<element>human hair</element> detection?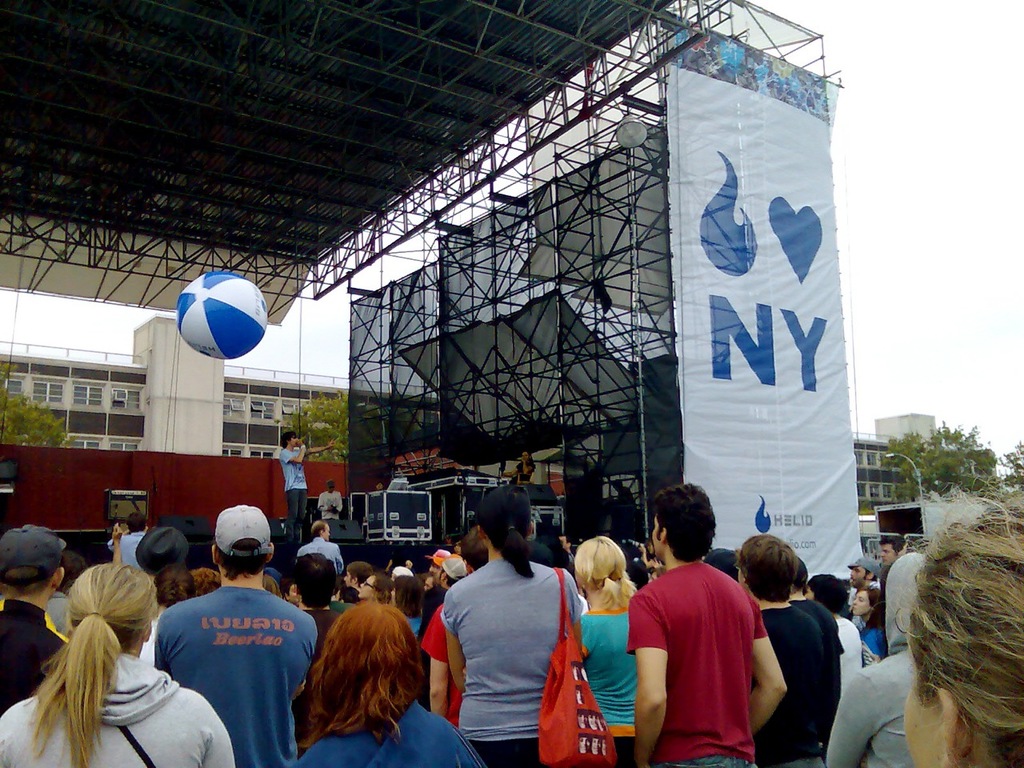
detection(898, 494, 1023, 767)
